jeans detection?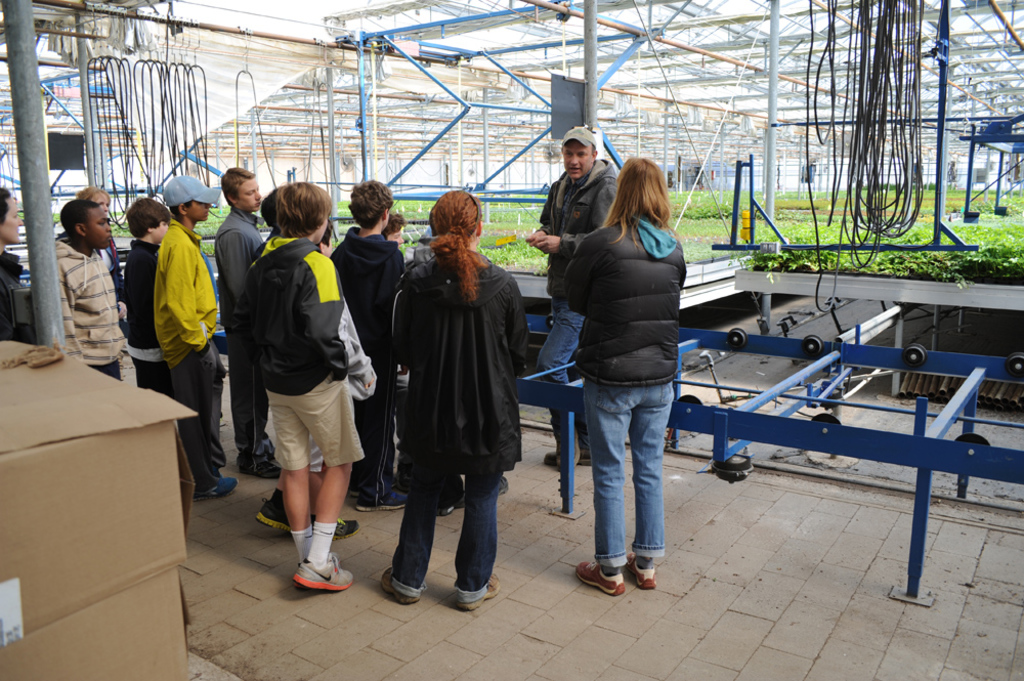
{"x1": 397, "y1": 472, "x2": 499, "y2": 600}
